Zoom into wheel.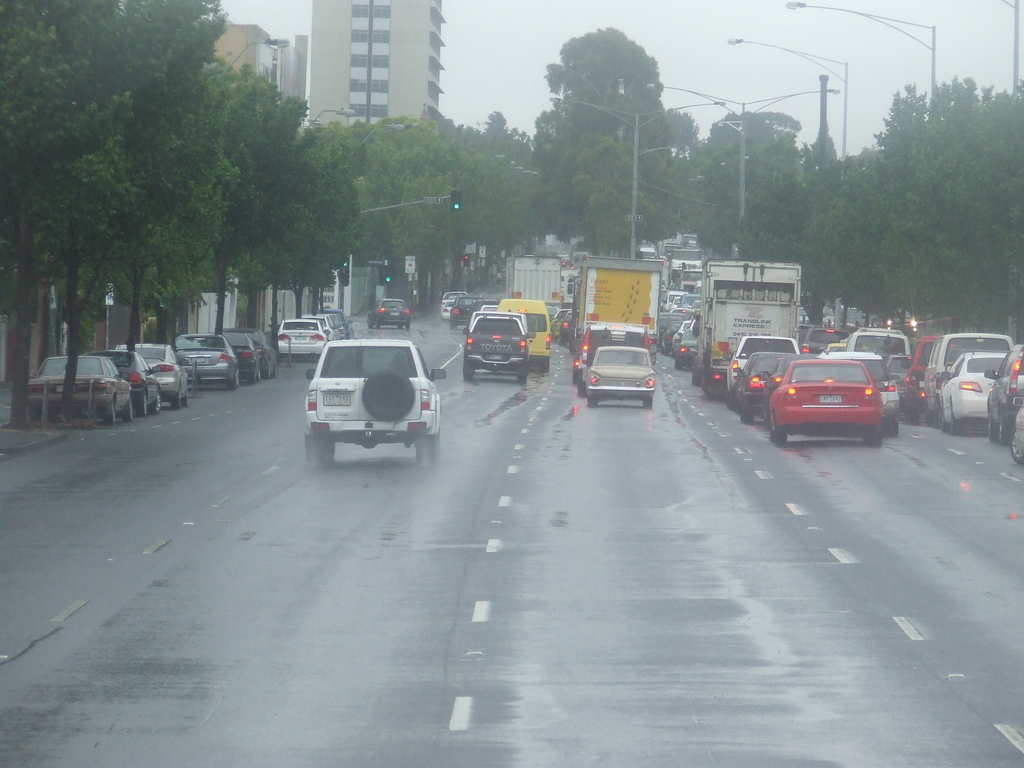
Zoom target: select_region(230, 364, 236, 390).
